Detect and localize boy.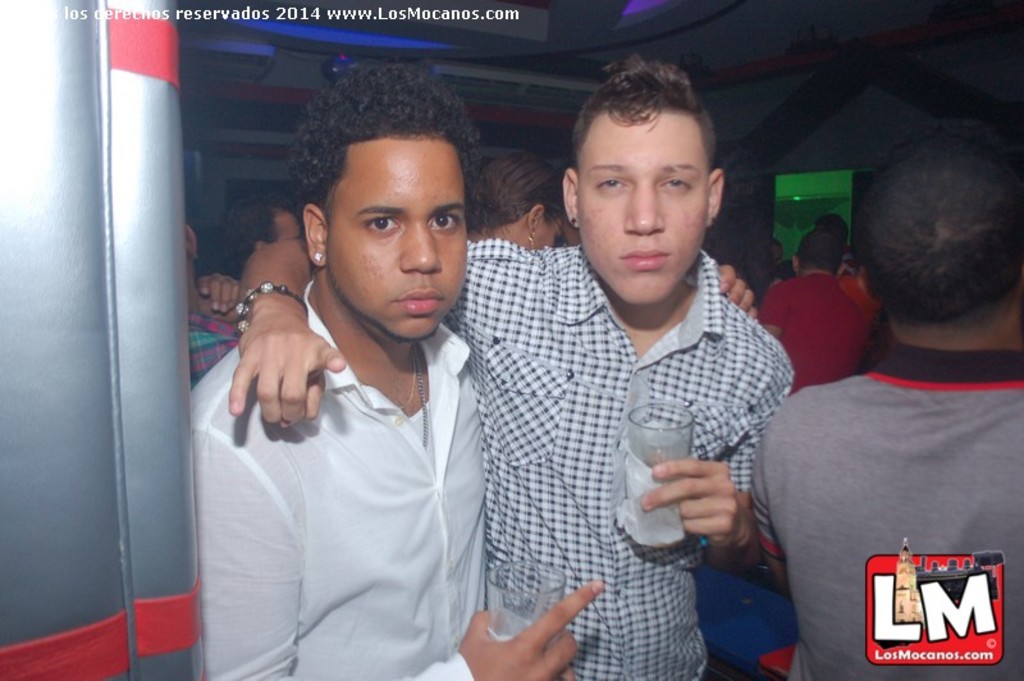
Localized at bbox=(225, 49, 797, 680).
